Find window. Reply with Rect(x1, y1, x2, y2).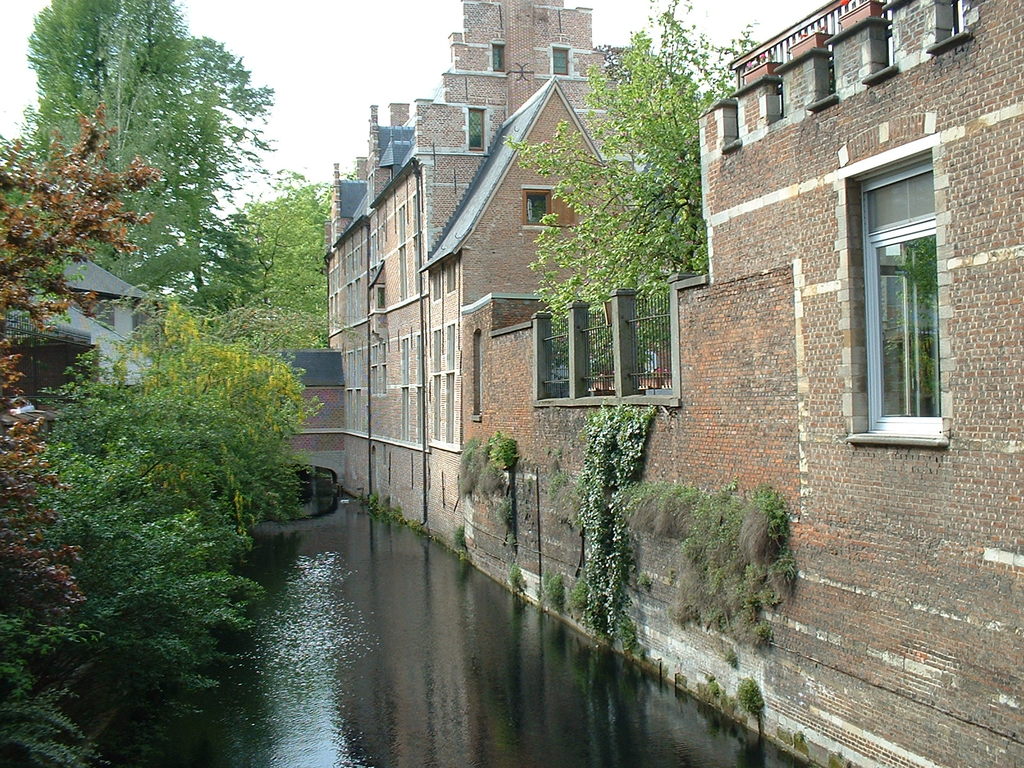
Rect(465, 106, 485, 150).
